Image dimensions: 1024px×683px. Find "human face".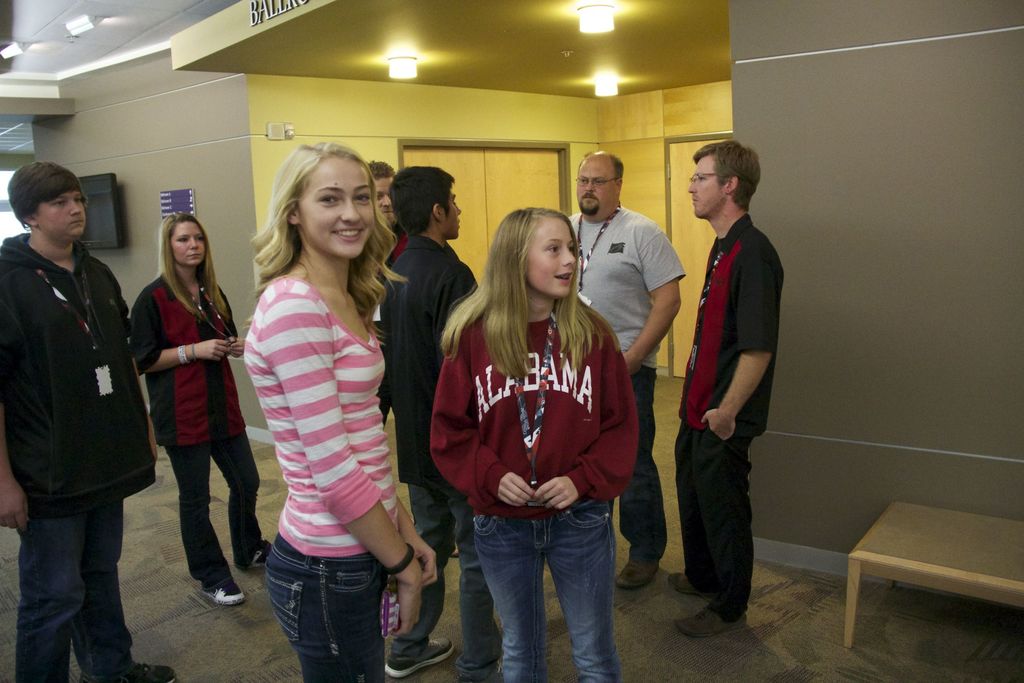
687/156/724/218.
